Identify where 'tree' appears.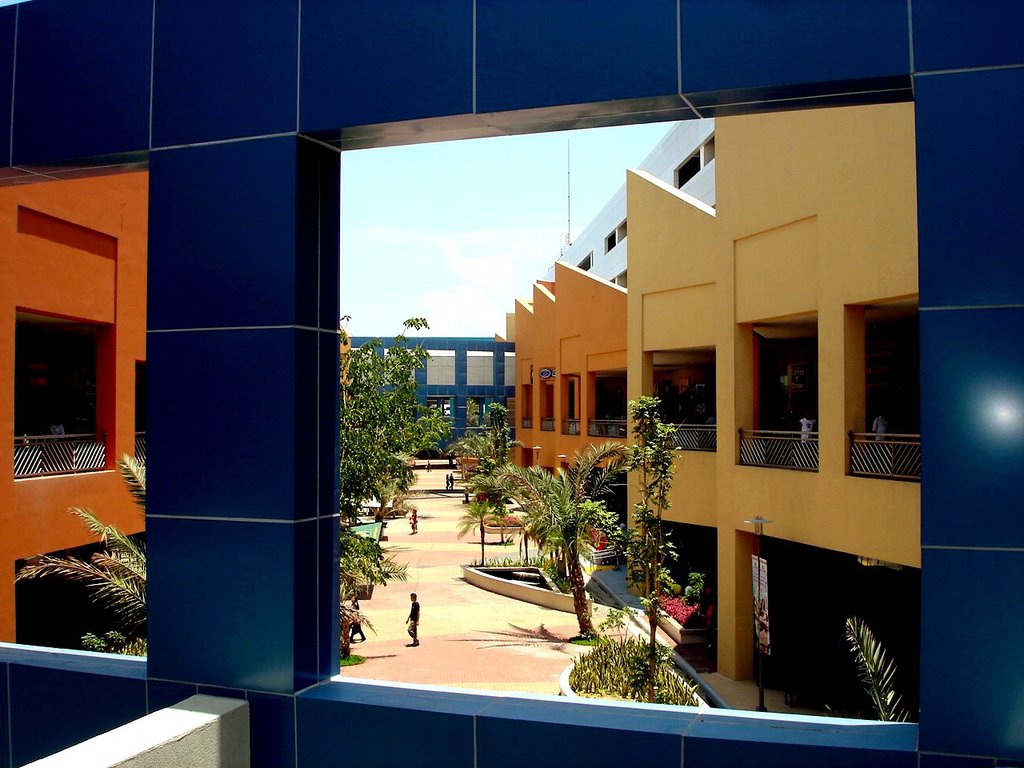
Appears at (left=597, top=393, right=706, bottom=691).
